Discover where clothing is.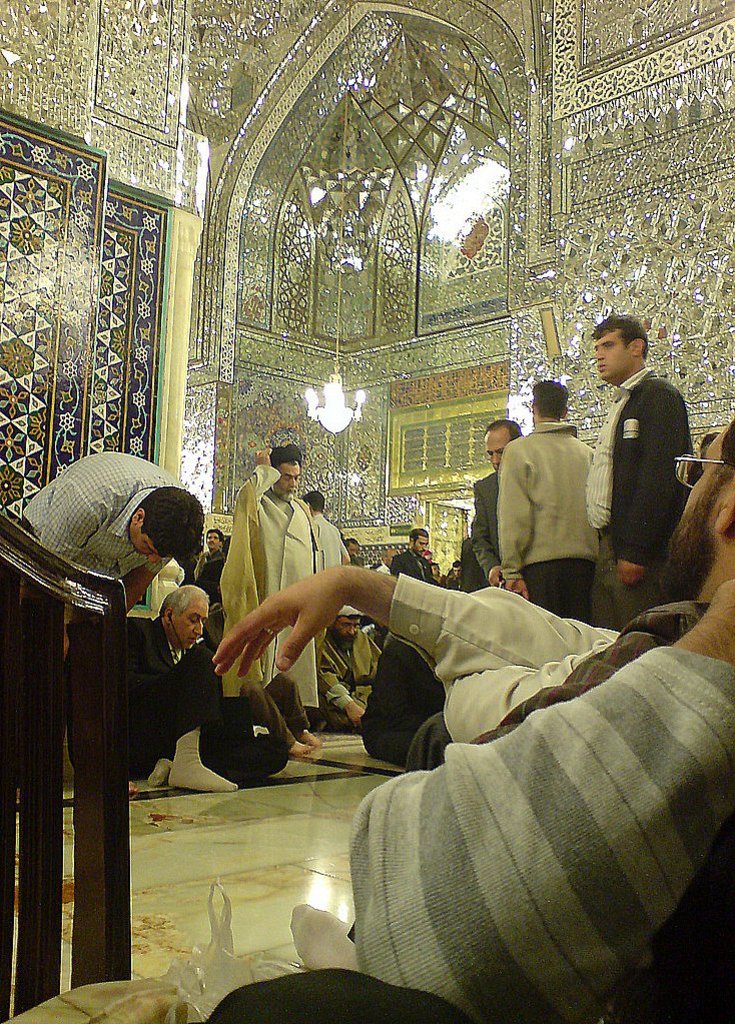
Discovered at select_region(18, 455, 190, 589).
